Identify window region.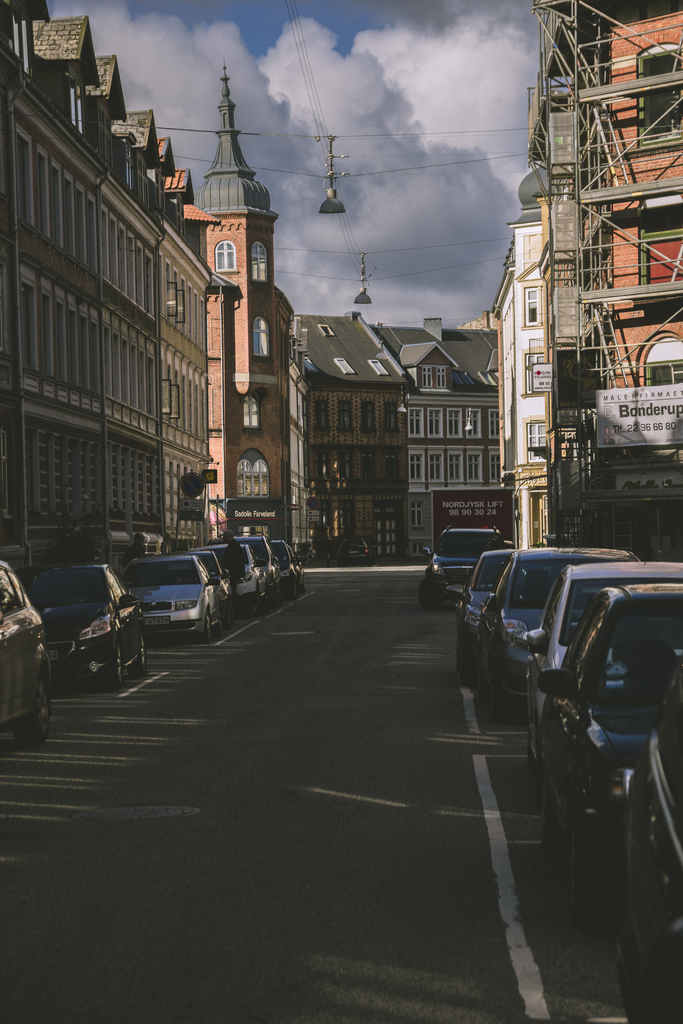
Region: 646:363:682:385.
